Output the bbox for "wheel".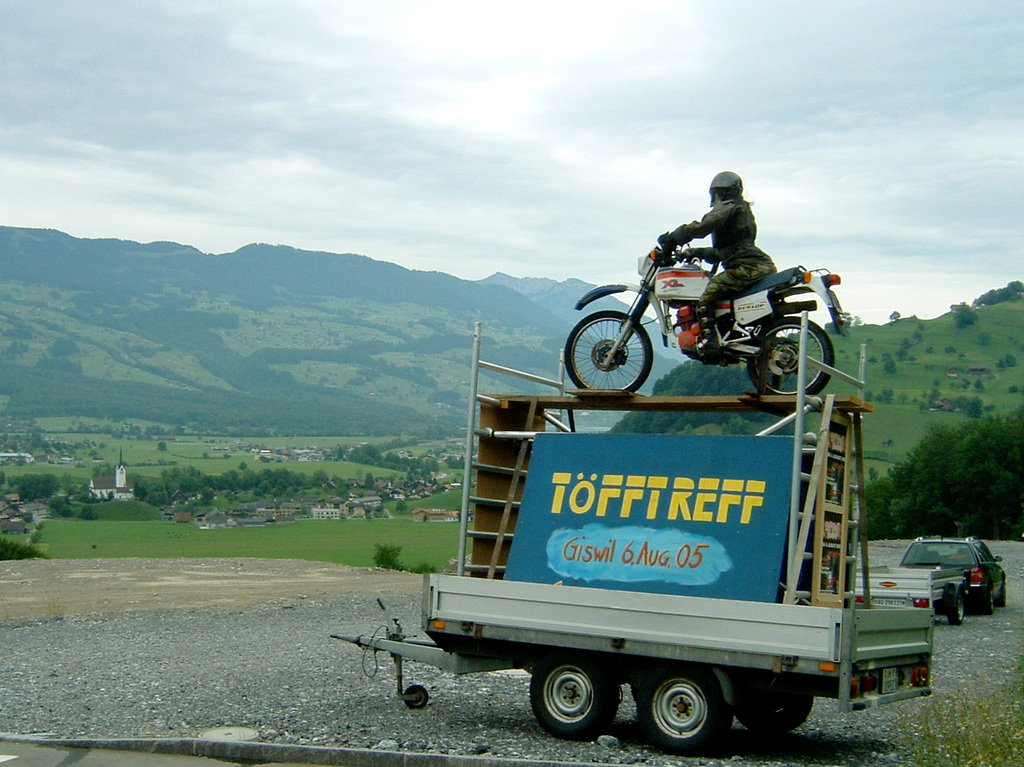
region(566, 309, 654, 390).
